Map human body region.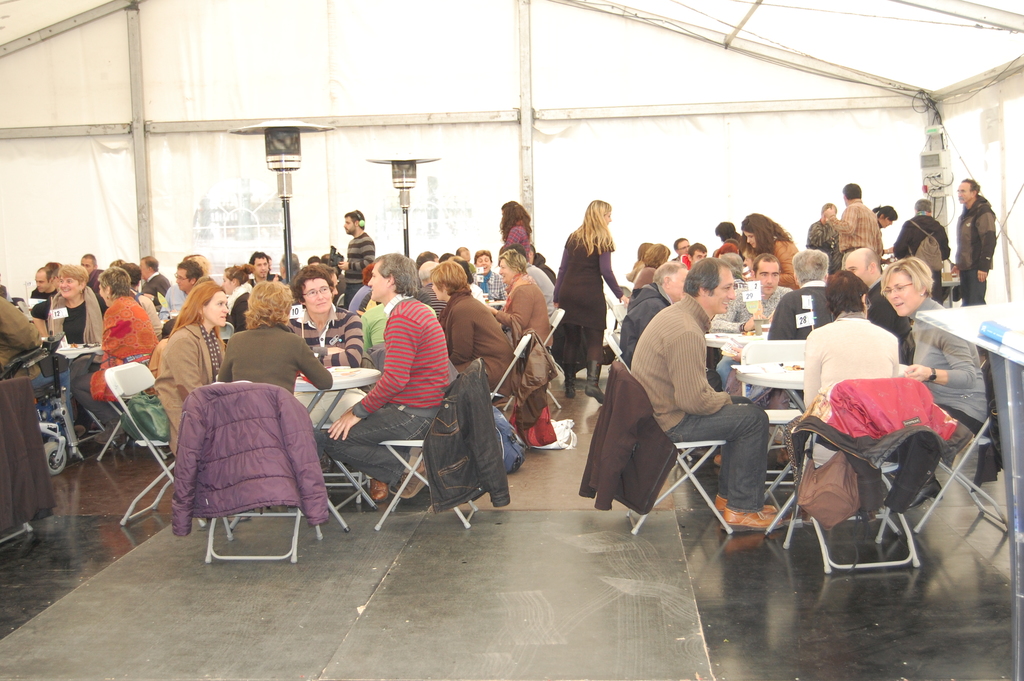
Mapped to [left=624, top=258, right=781, bottom=533].
